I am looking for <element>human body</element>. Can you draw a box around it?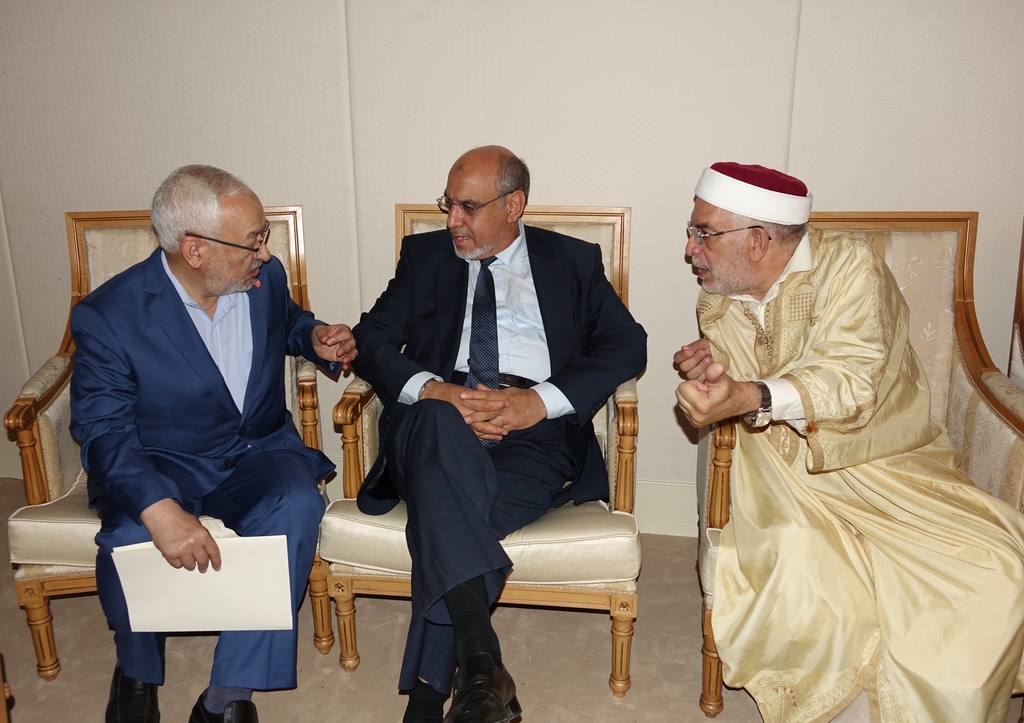
Sure, the bounding box is bbox=(69, 248, 358, 722).
